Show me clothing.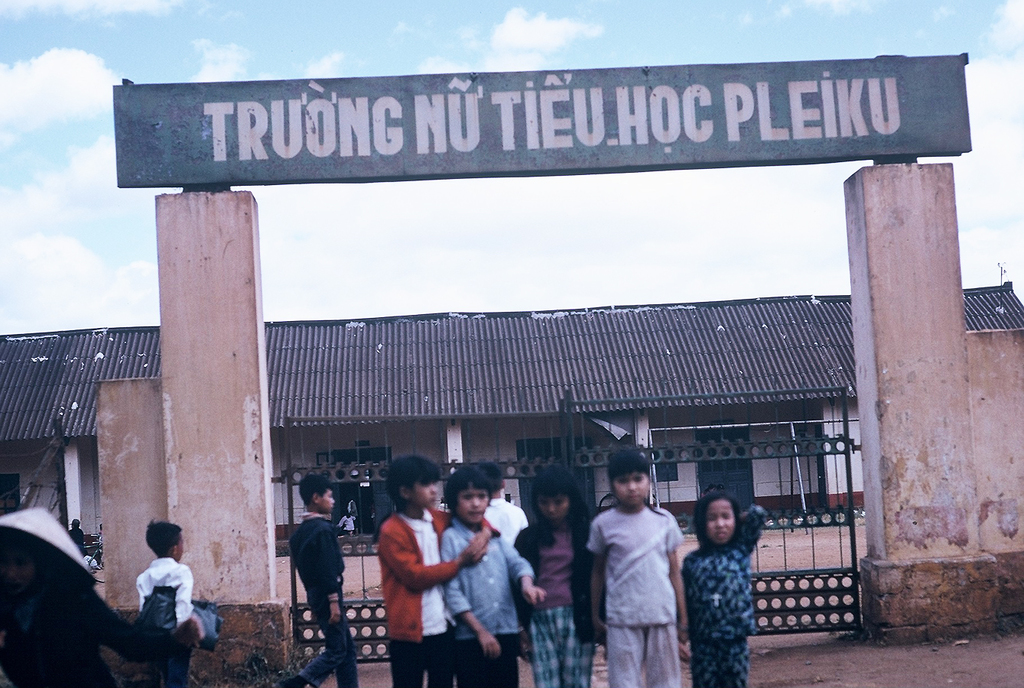
clothing is here: <bbox>440, 514, 534, 687</bbox>.
